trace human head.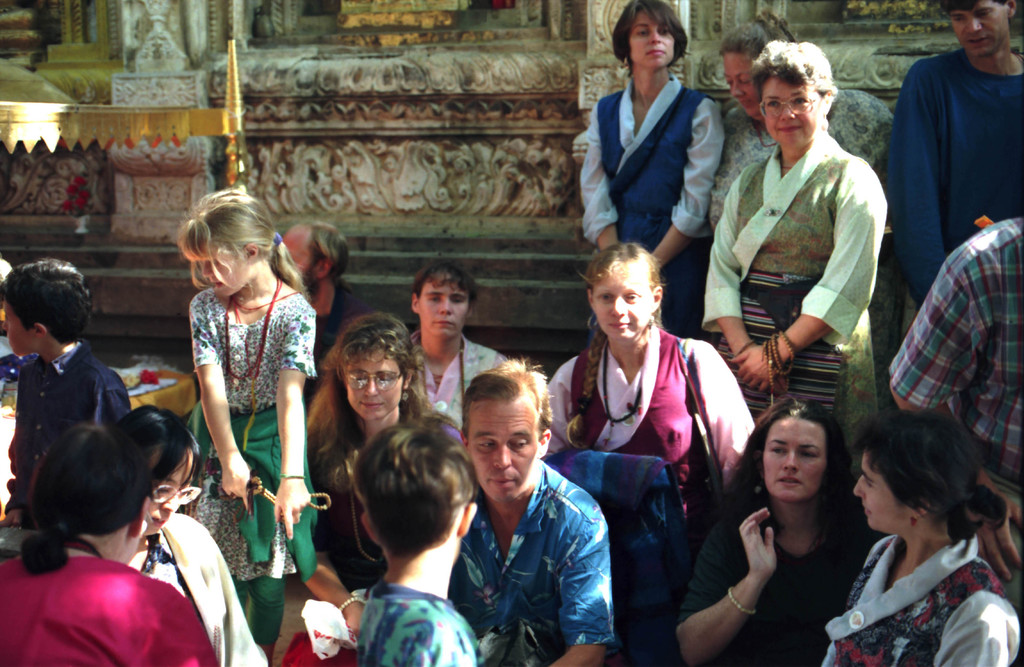
Traced to [720, 24, 771, 117].
